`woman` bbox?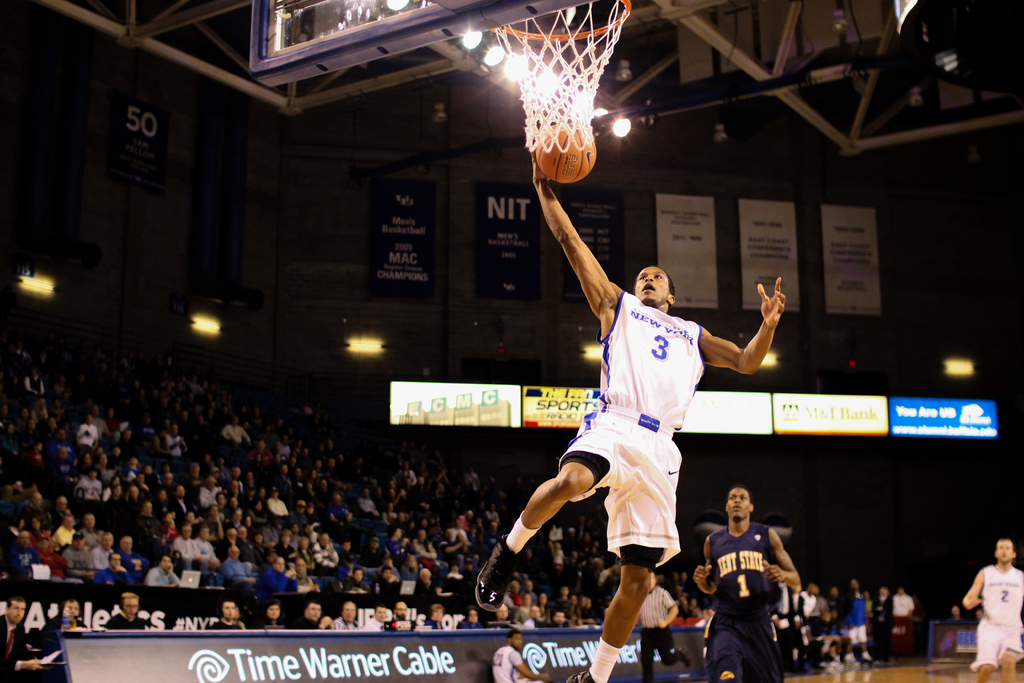
region(413, 527, 442, 564)
